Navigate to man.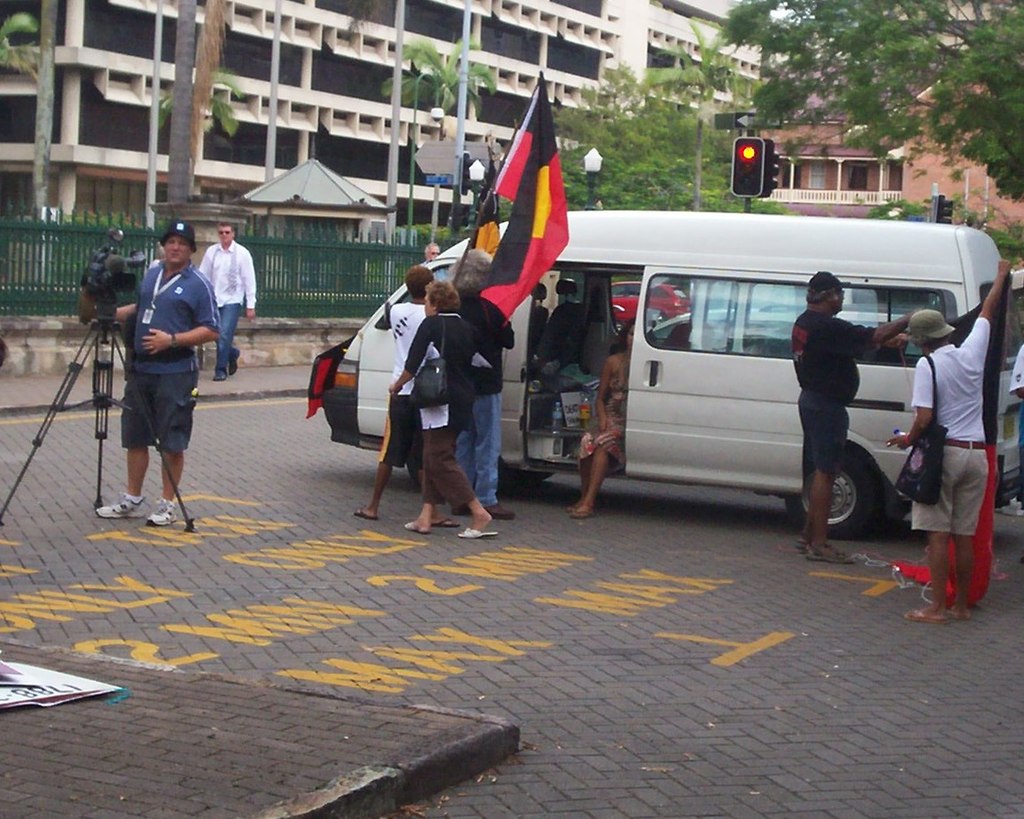
Navigation target: {"x1": 190, "y1": 224, "x2": 260, "y2": 382}.
